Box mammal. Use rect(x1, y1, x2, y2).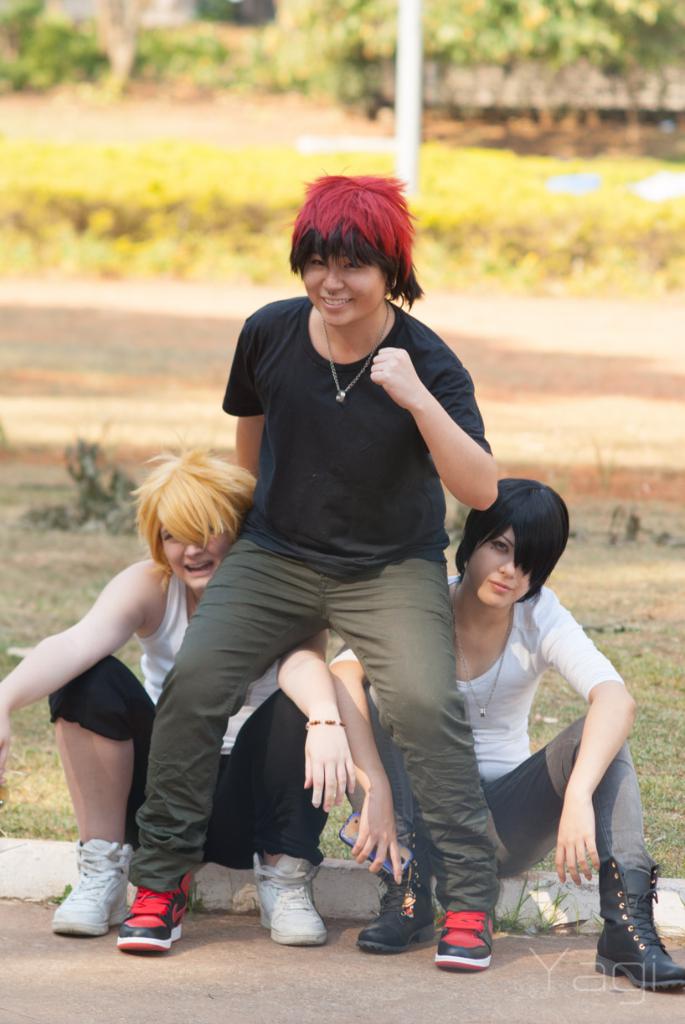
rect(0, 429, 357, 951).
